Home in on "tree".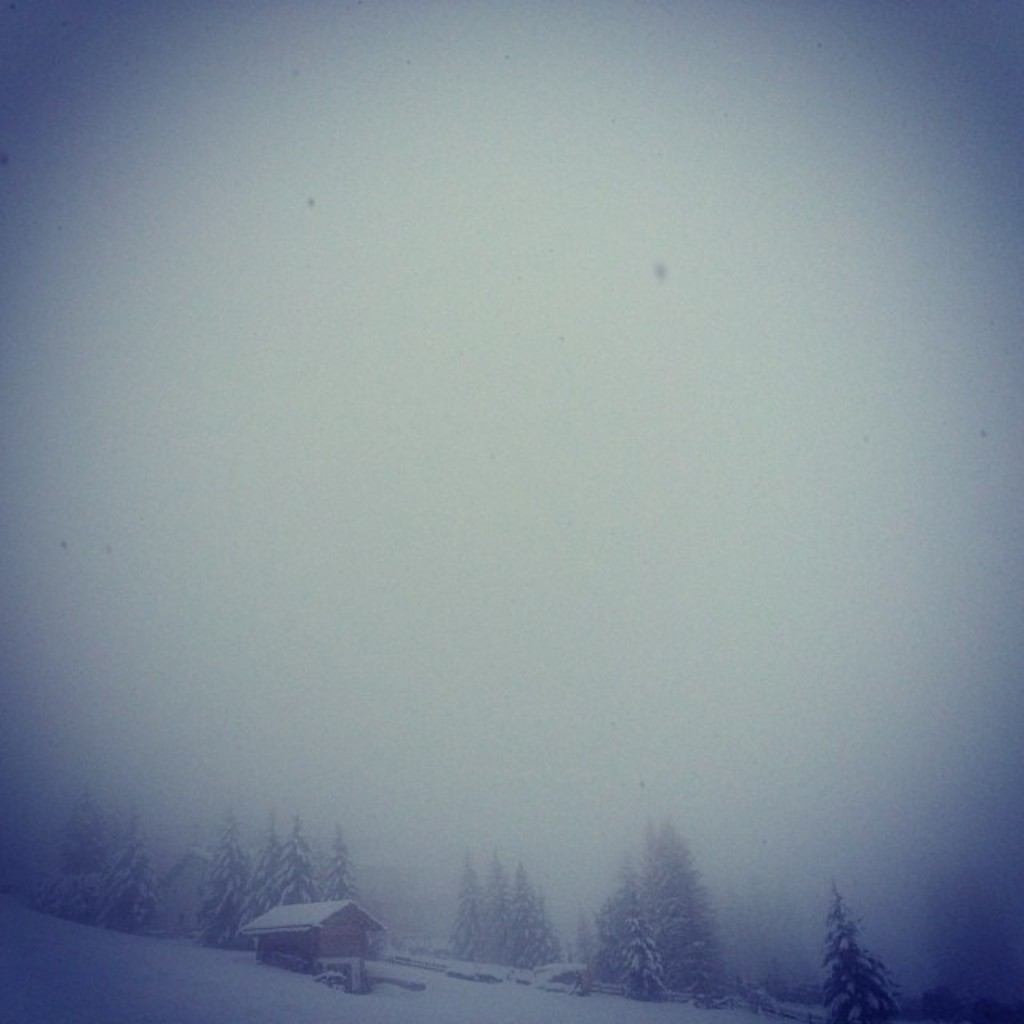
Homed in at (230,784,323,933).
